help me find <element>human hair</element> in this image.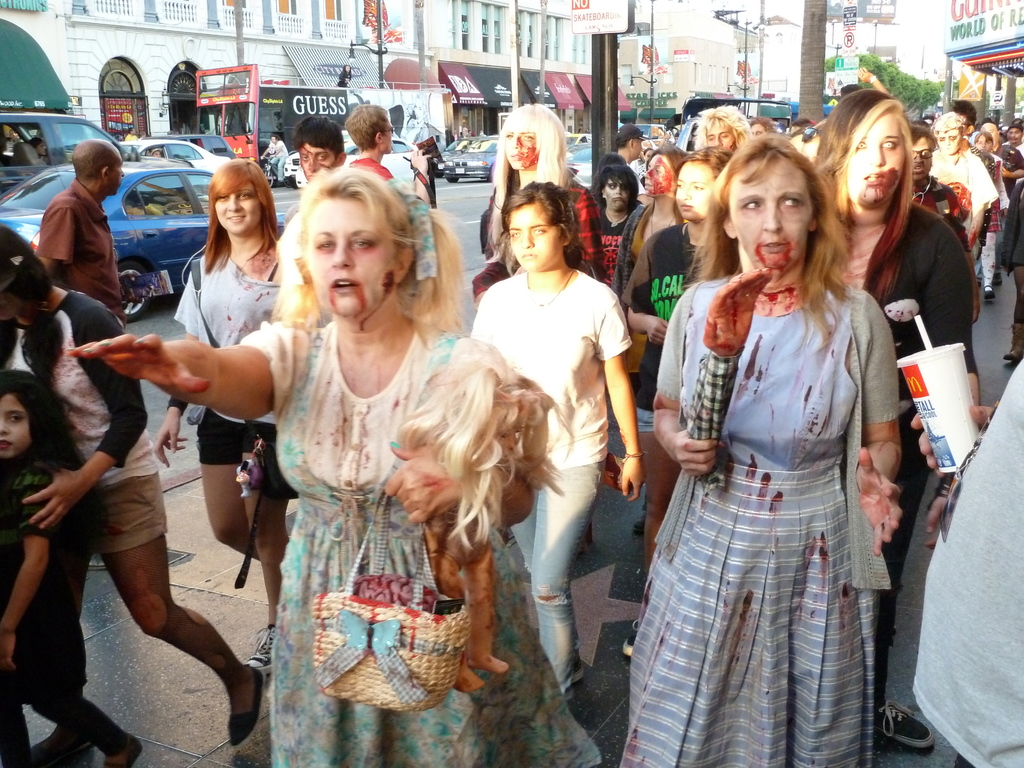
Found it: [left=913, top=124, right=938, bottom=145].
